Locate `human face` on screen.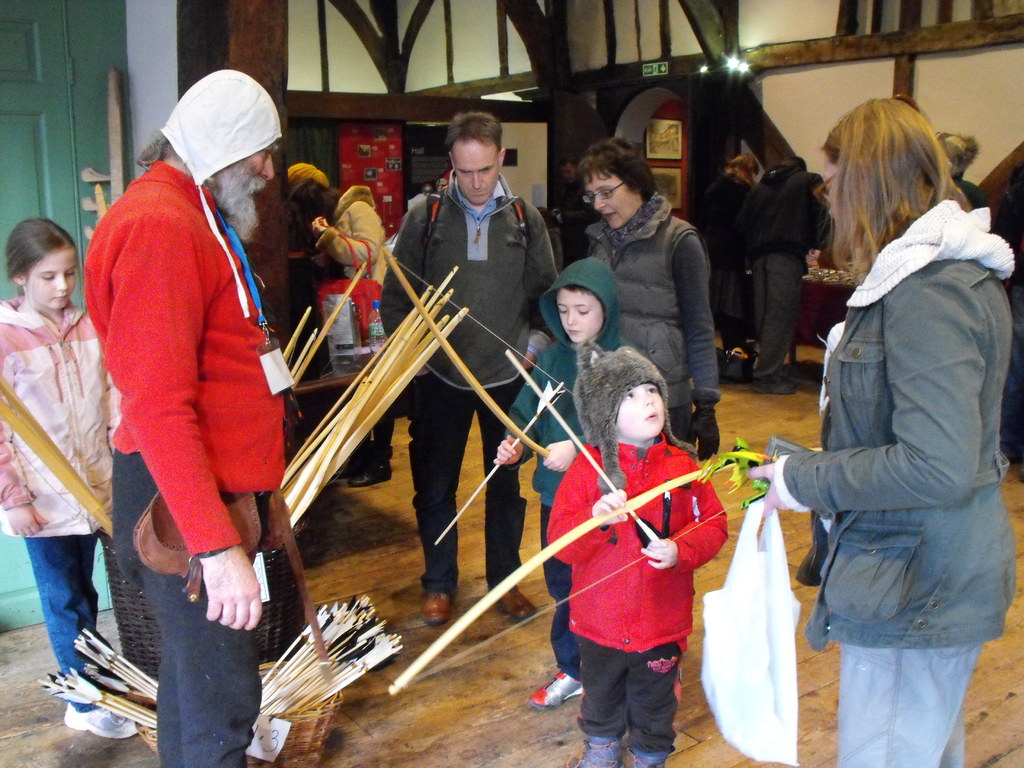
On screen at bbox=(25, 246, 76, 312).
